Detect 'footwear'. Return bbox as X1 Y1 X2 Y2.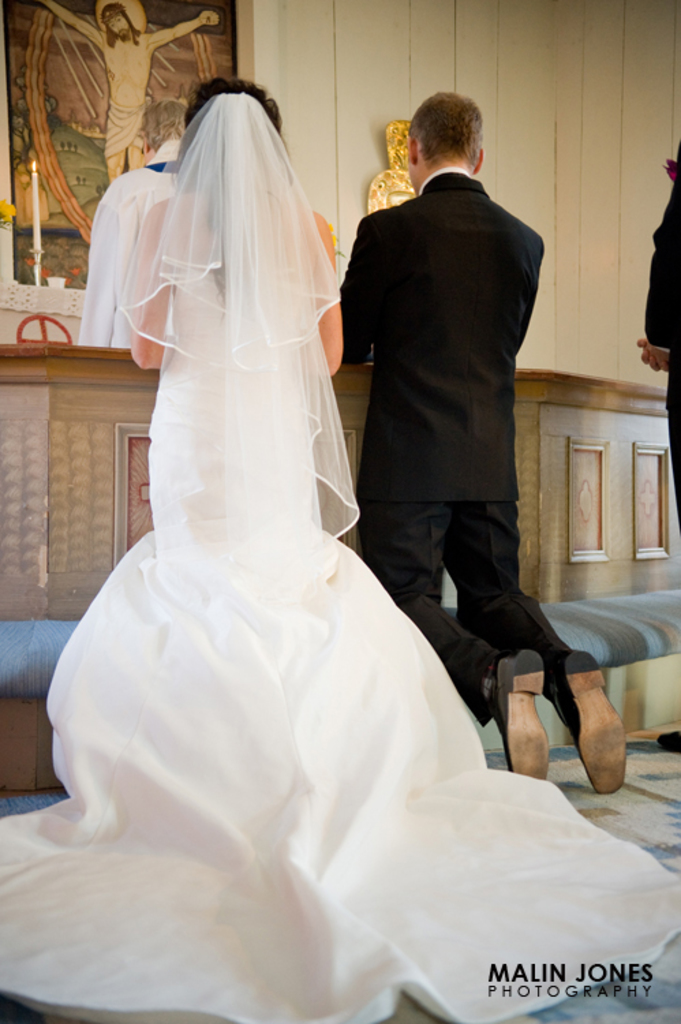
484 653 547 776.
